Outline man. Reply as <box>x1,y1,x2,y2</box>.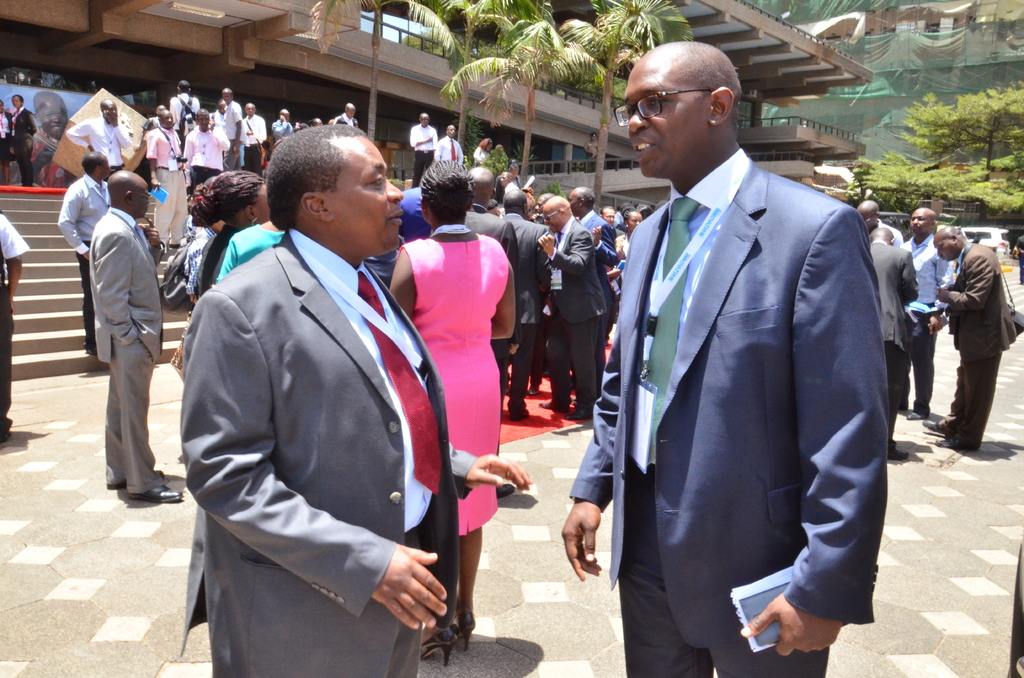
<box>554,43,897,677</box>.
